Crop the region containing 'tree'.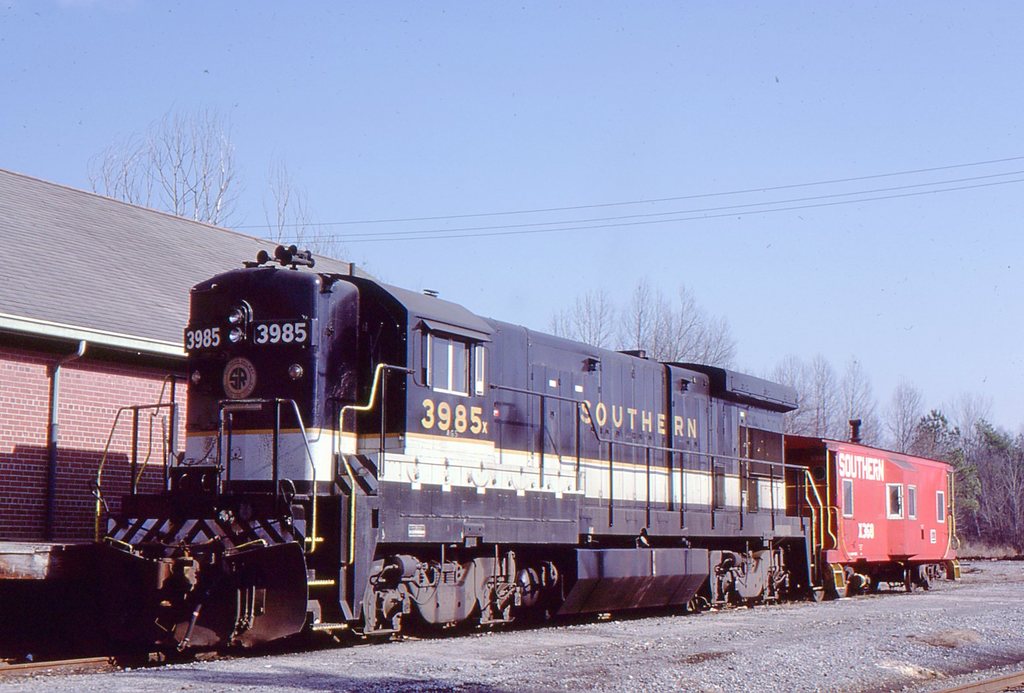
Crop region: 879 373 928 458.
